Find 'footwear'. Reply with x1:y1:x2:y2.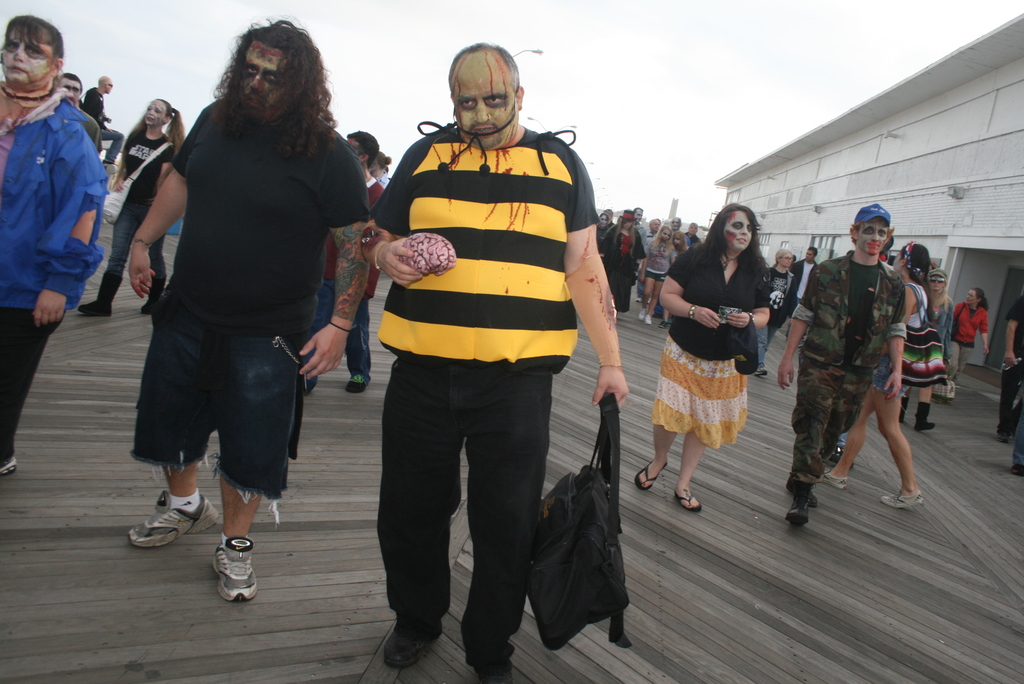
345:373:371:391.
